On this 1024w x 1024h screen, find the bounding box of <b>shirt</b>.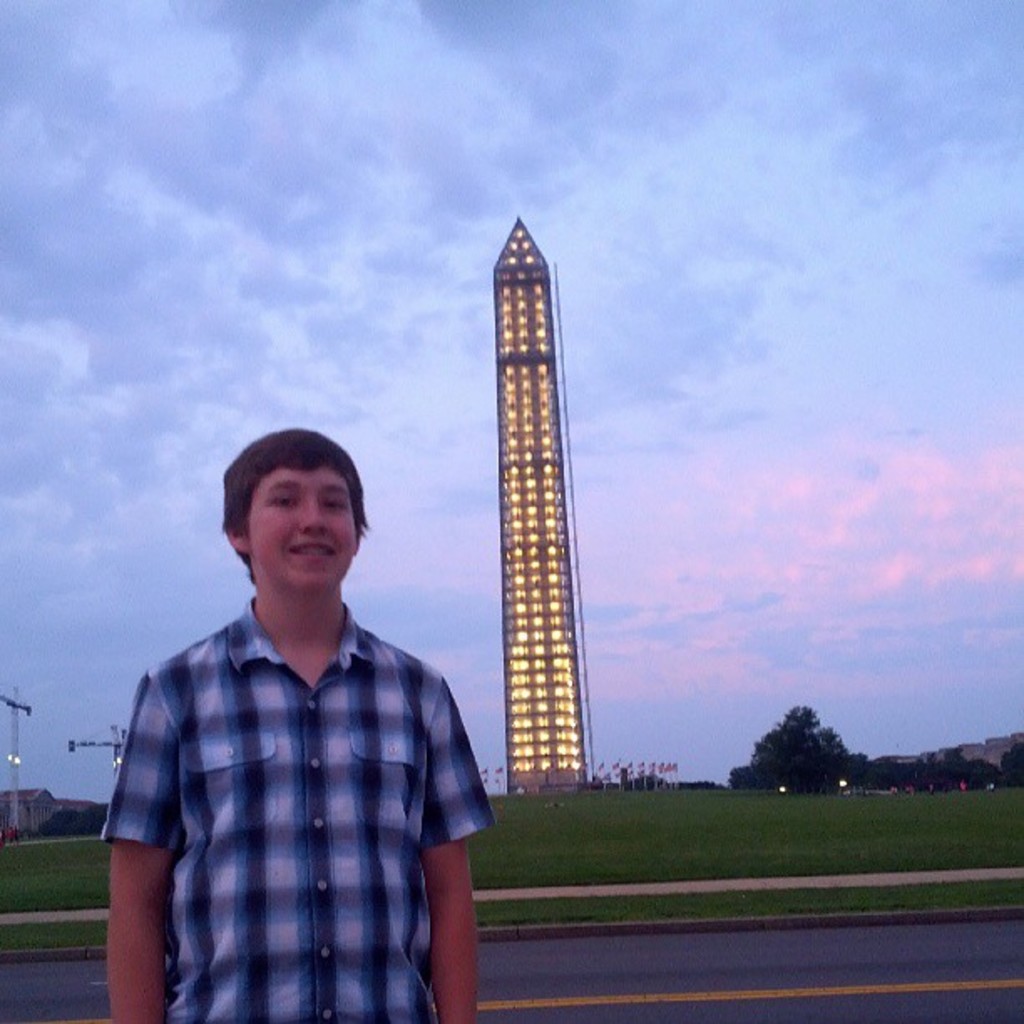
Bounding box: box(102, 597, 497, 1022).
